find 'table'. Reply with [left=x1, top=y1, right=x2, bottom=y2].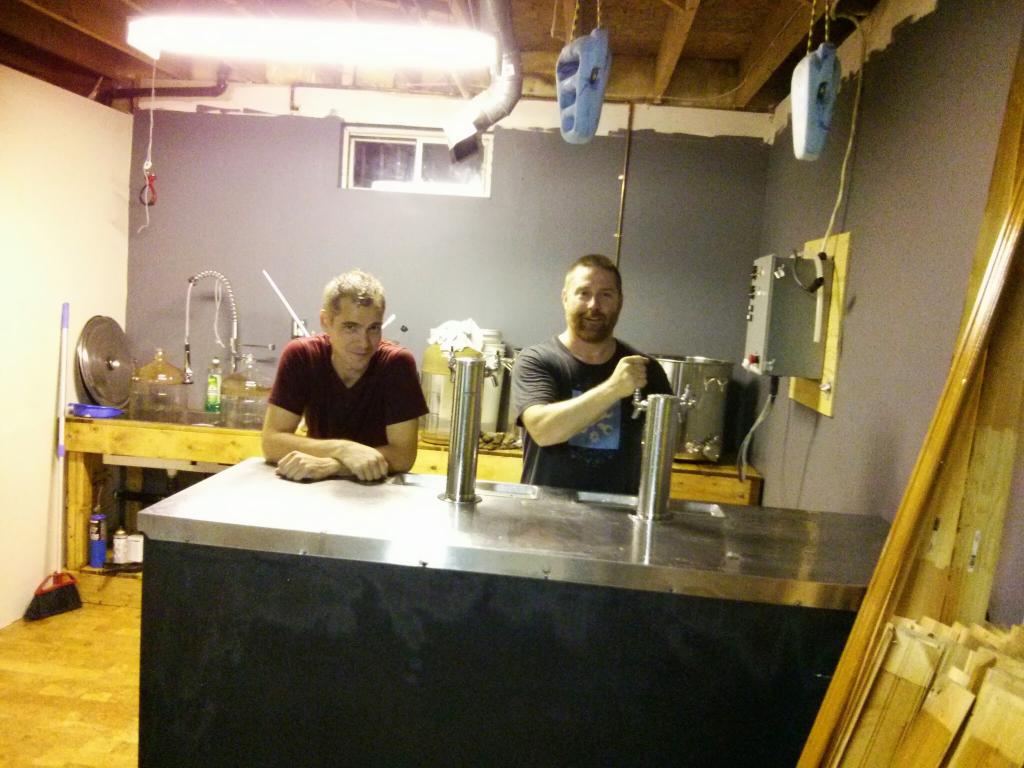
[left=132, top=456, right=879, bottom=767].
